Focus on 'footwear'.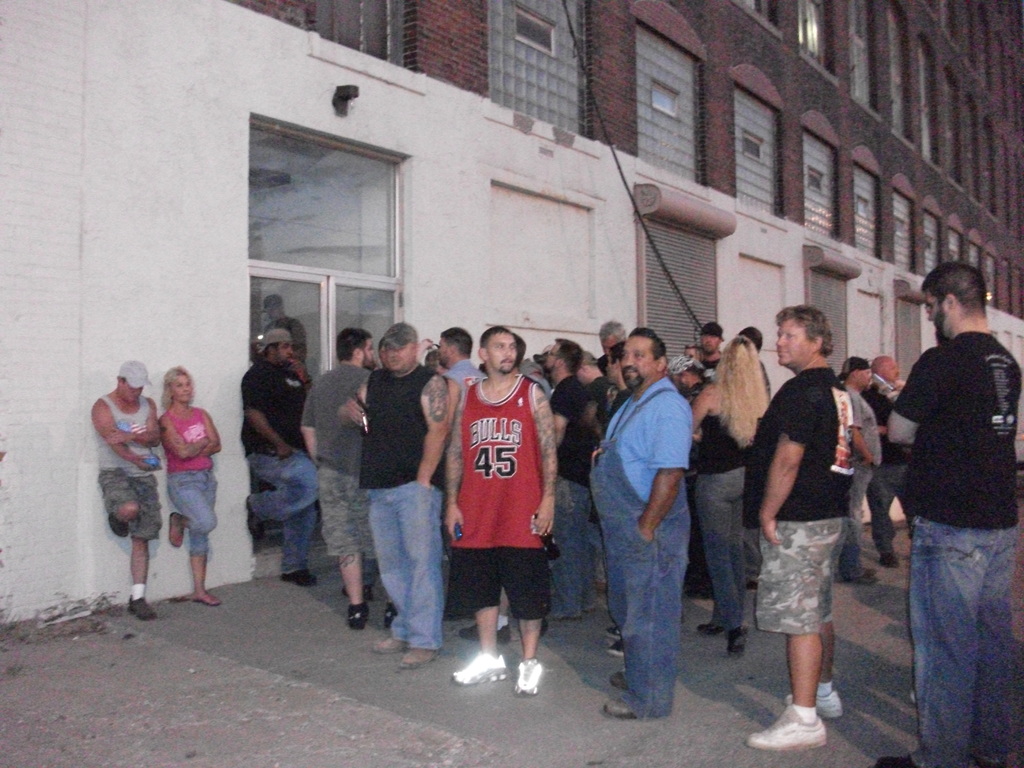
Focused at <box>734,626,745,660</box>.
